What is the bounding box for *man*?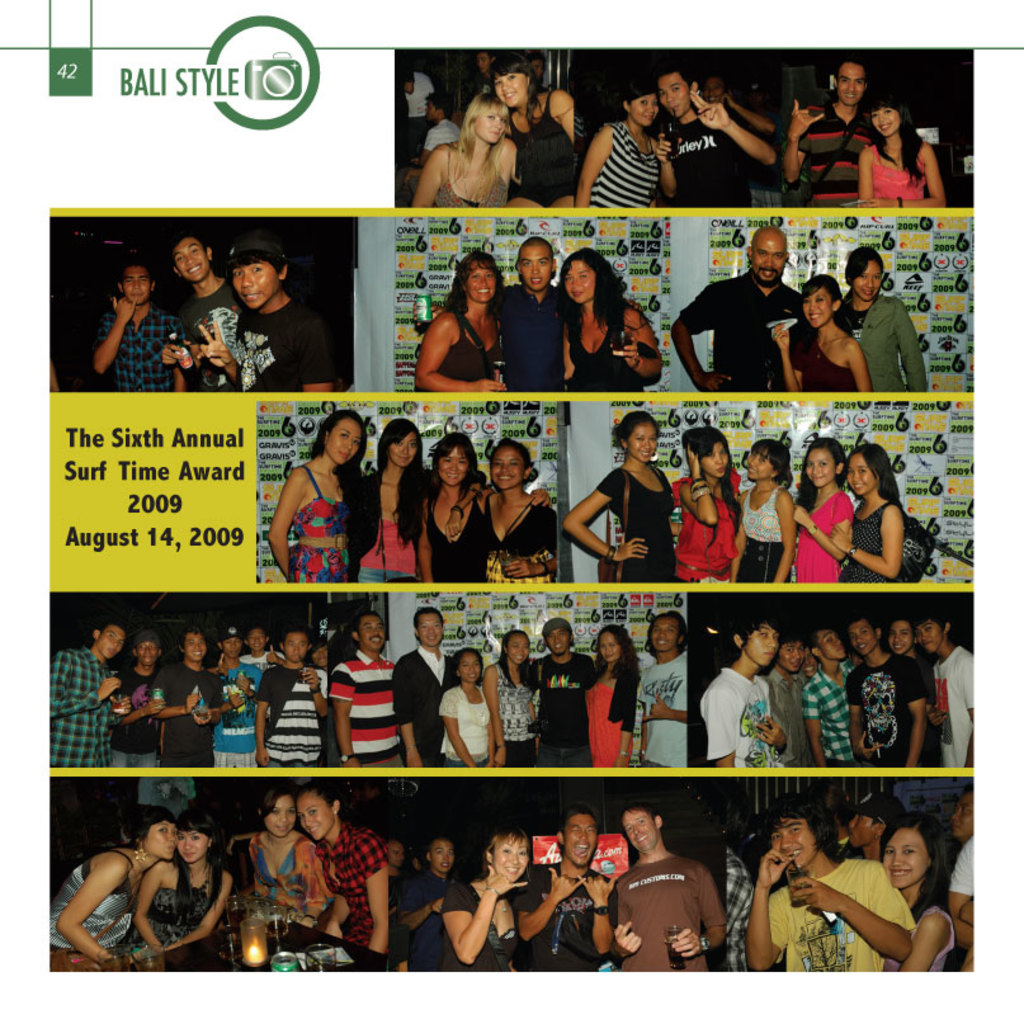
<region>532, 615, 598, 764</region>.
